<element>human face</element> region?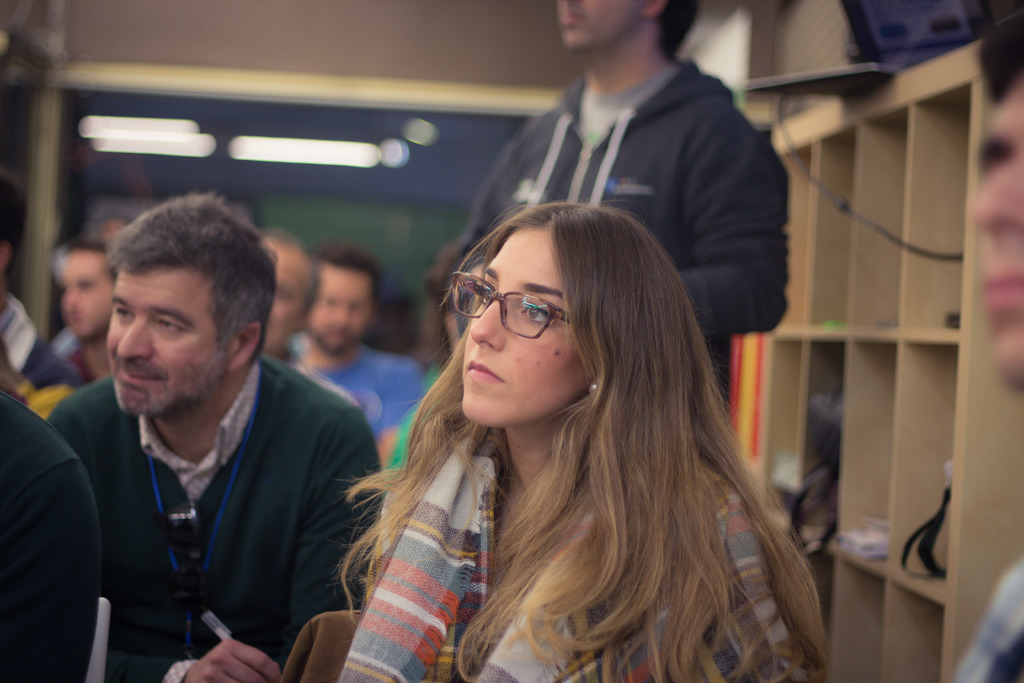
detection(55, 252, 118, 345)
